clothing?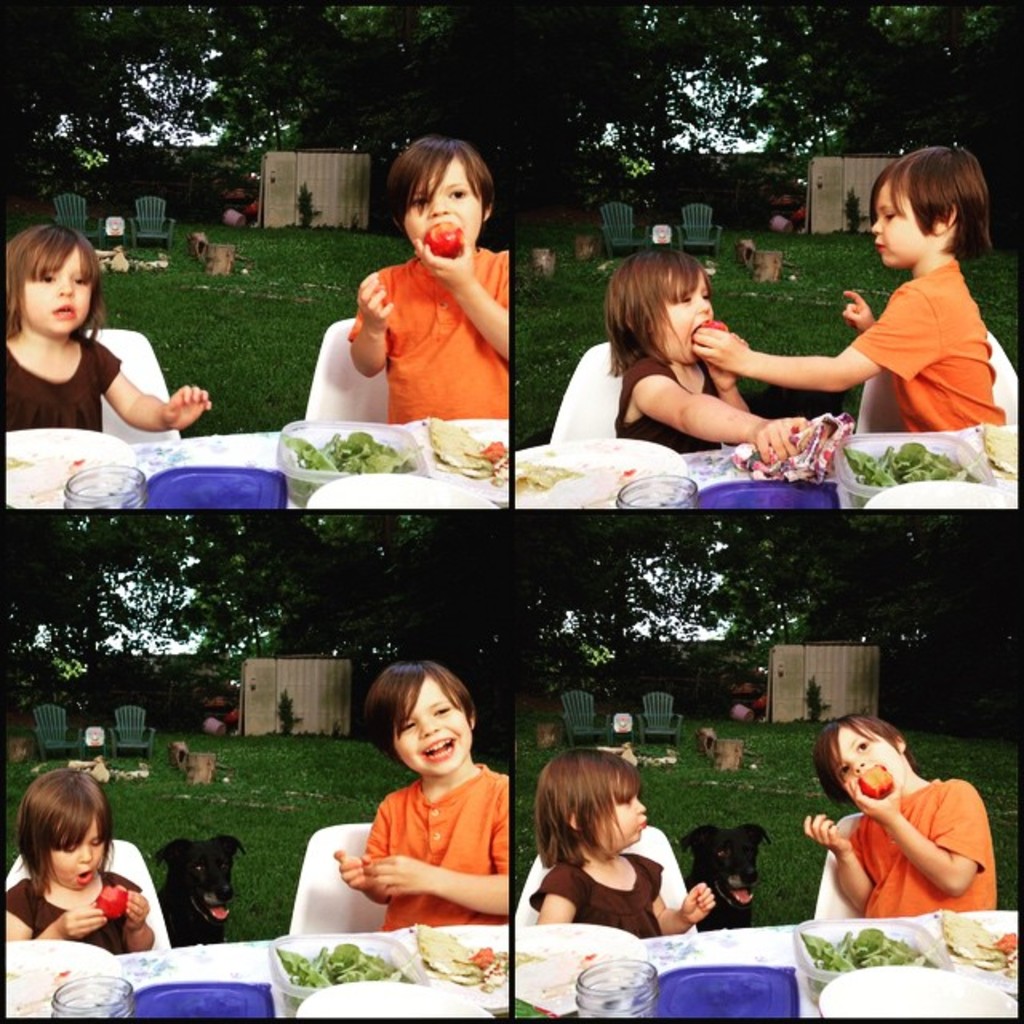
(843, 771, 995, 923)
